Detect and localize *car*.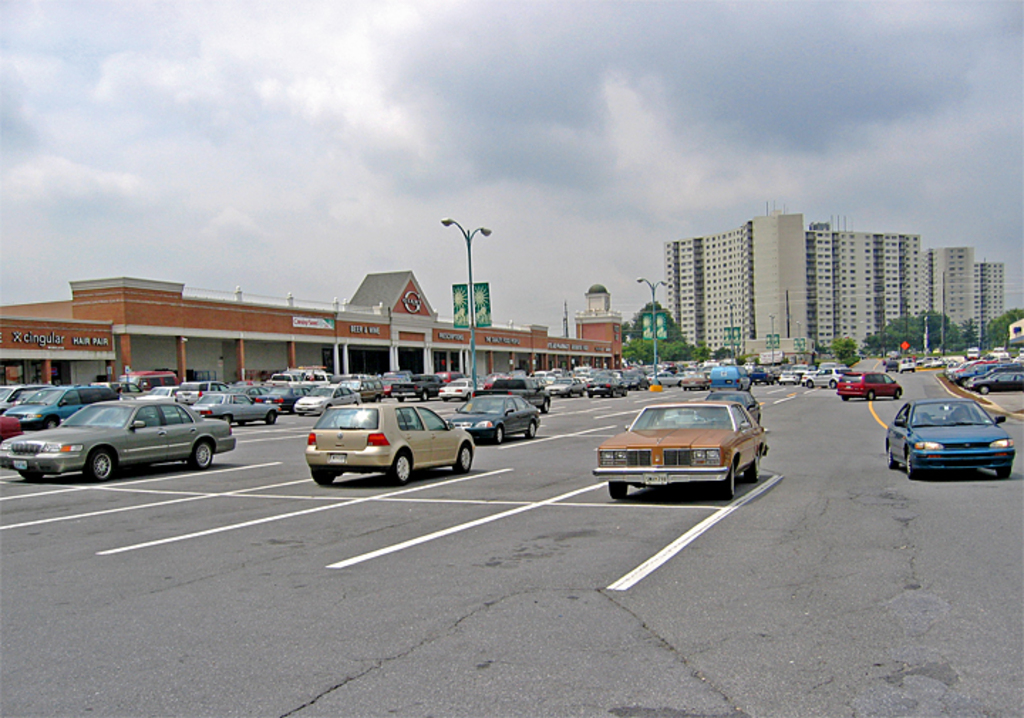
Localized at [left=21, top=390, right=222, bottom=479].
